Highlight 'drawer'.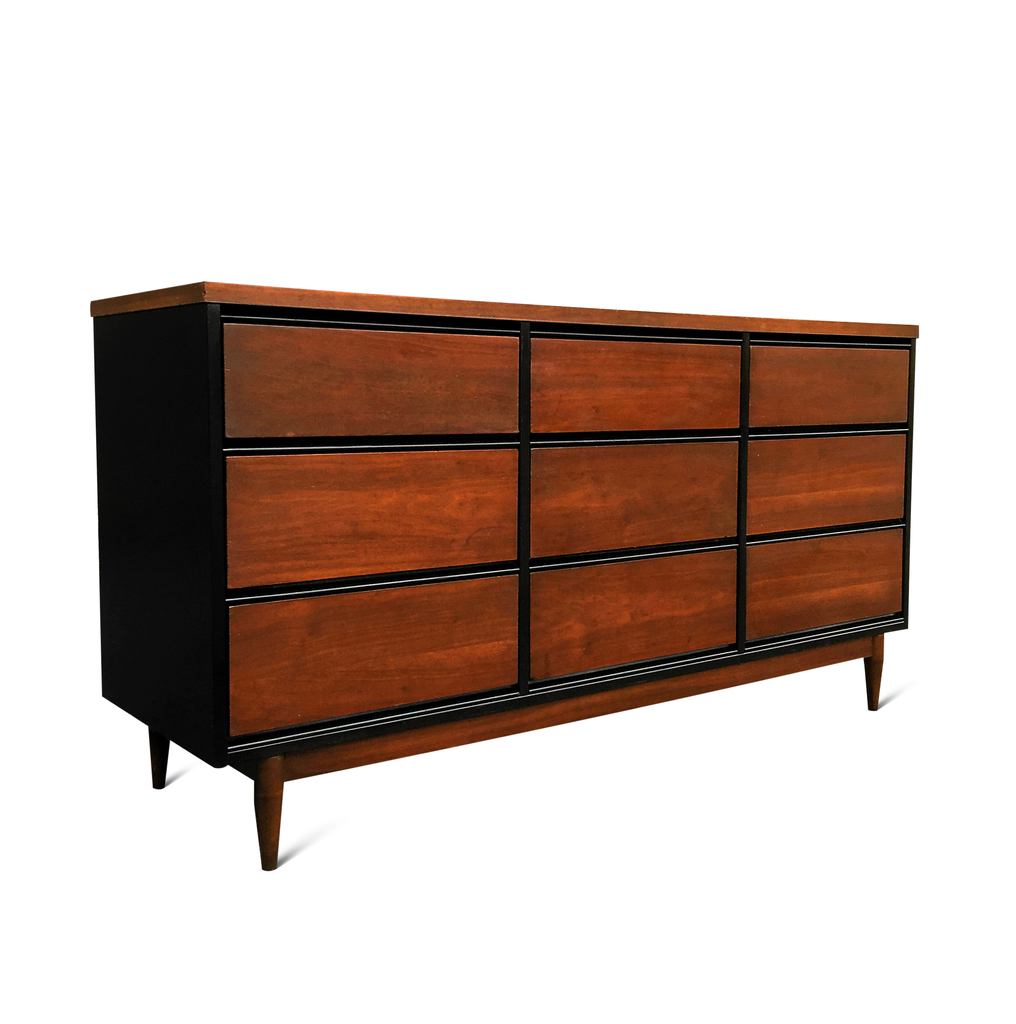
Highlighted region: [526, 435, 746, 561].
